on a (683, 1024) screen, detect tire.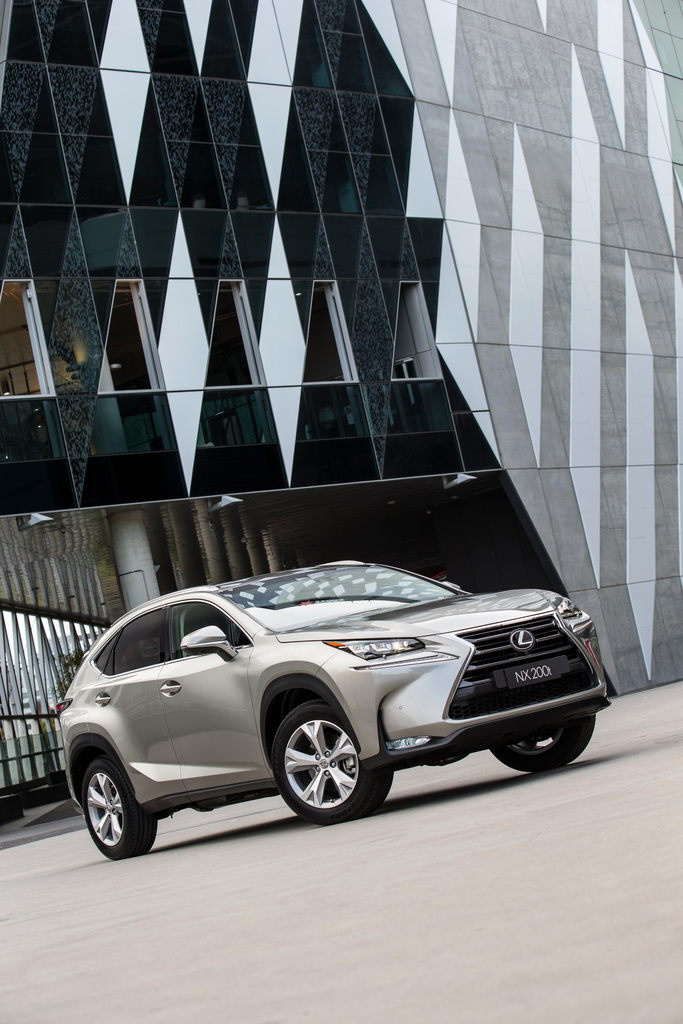
region(492, 722, 594, 769).
